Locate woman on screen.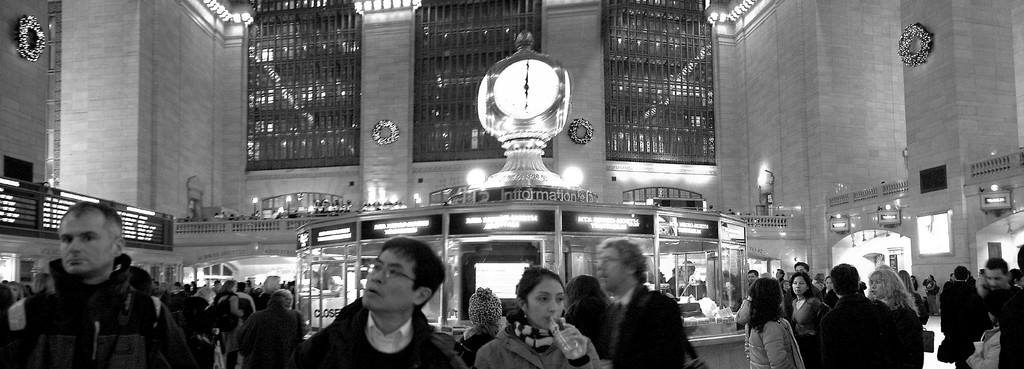
On screen at [x1=252, y1=275, x2=280, y2=310].
